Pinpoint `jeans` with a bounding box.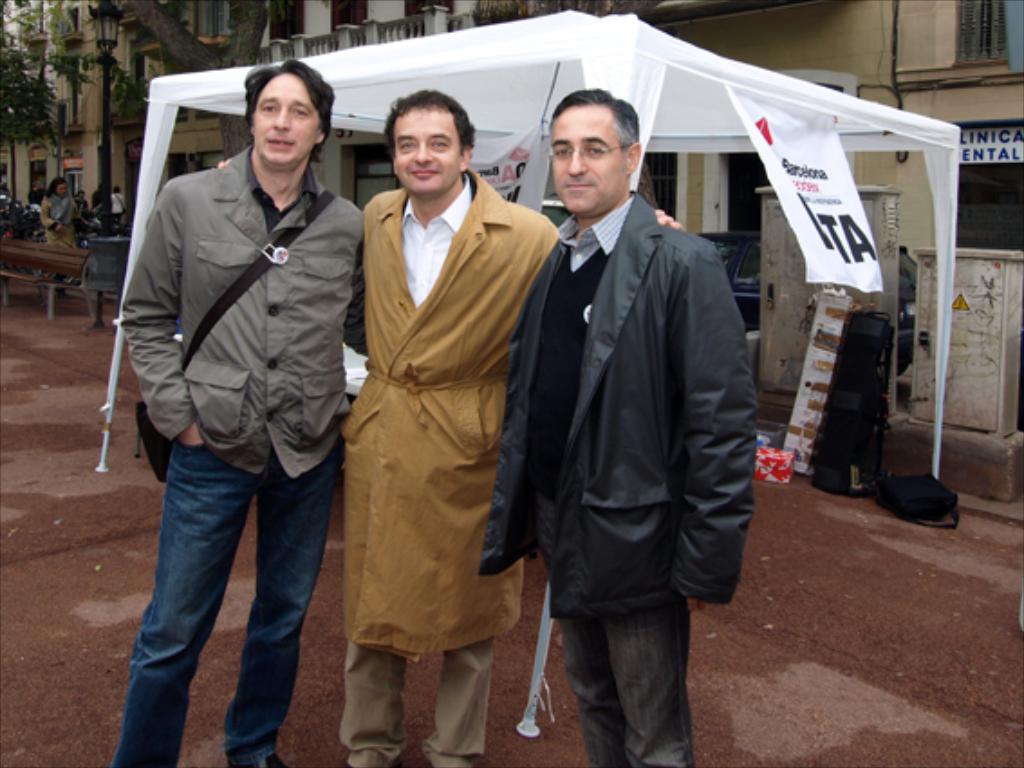
x1=562 y1=593 x2=694 y2=766.
